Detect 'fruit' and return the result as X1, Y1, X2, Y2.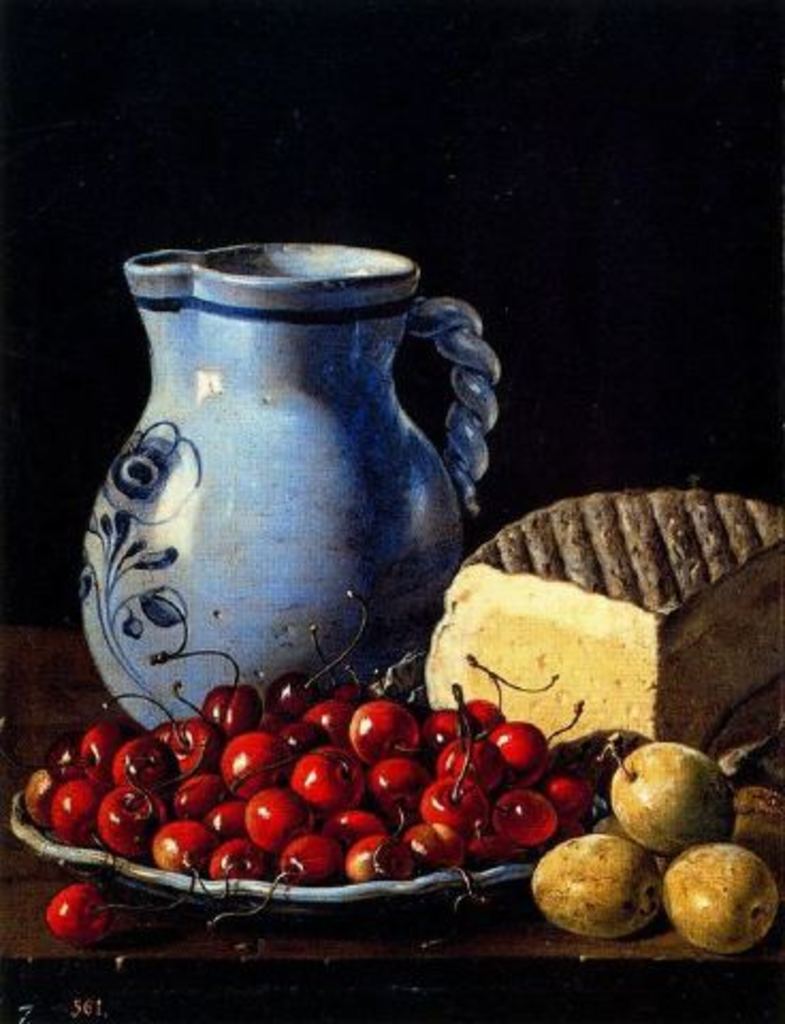
45, 879, 122, 939.
